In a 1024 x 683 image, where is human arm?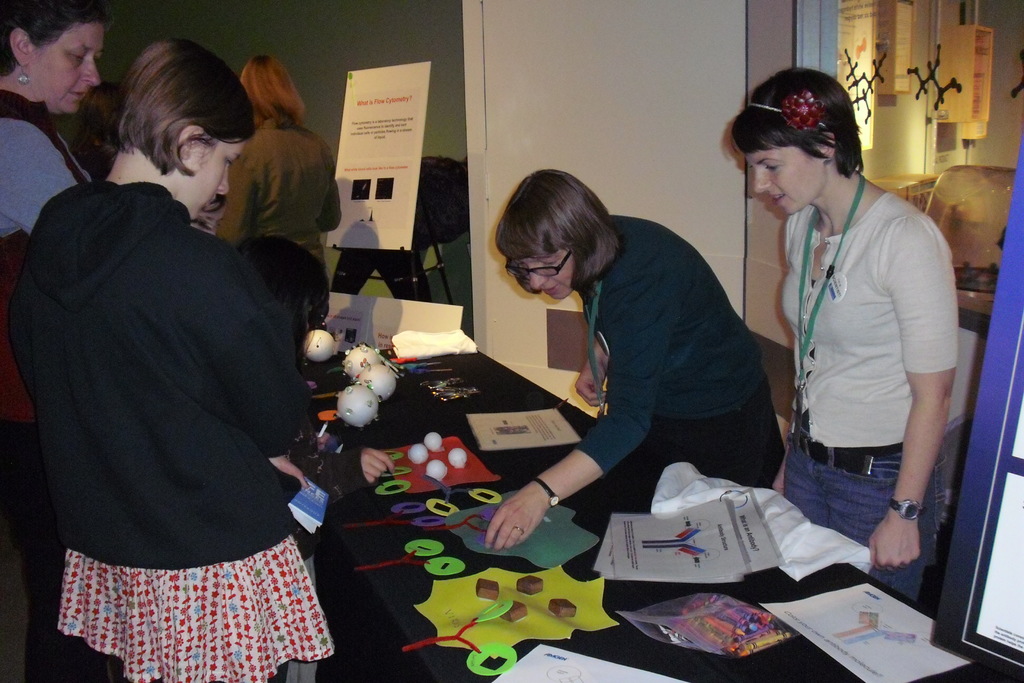
left=269, top=444, right=314, bottom=488.
